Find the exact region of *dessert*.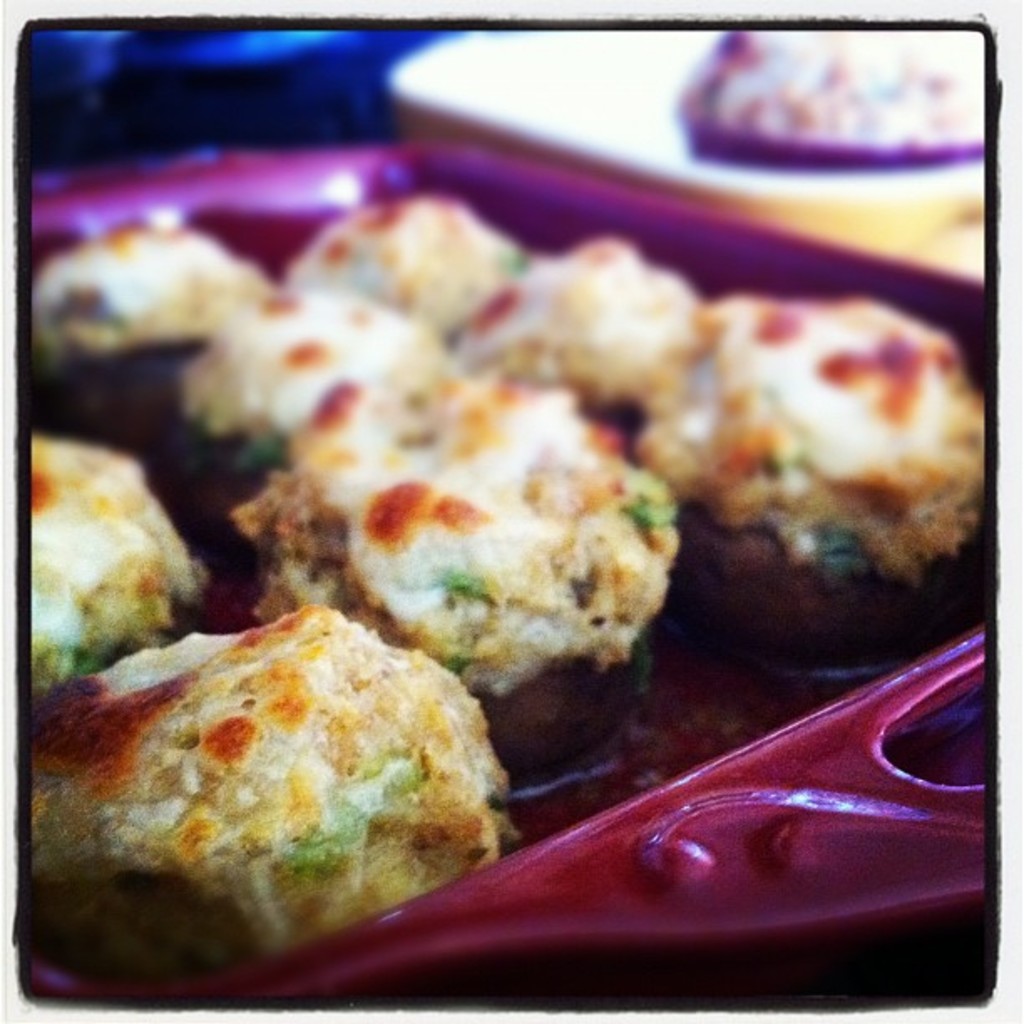
Exact region: Rect(30, 597, 529, 967).
